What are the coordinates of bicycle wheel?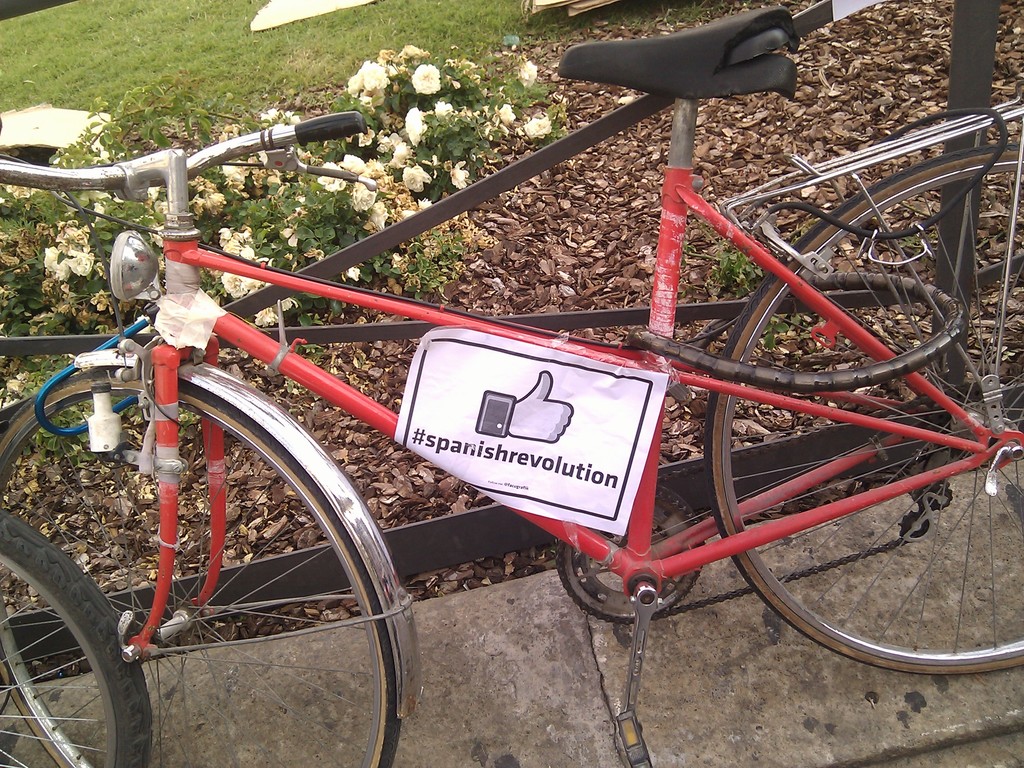
locate(701, 146, 1023, 684).
